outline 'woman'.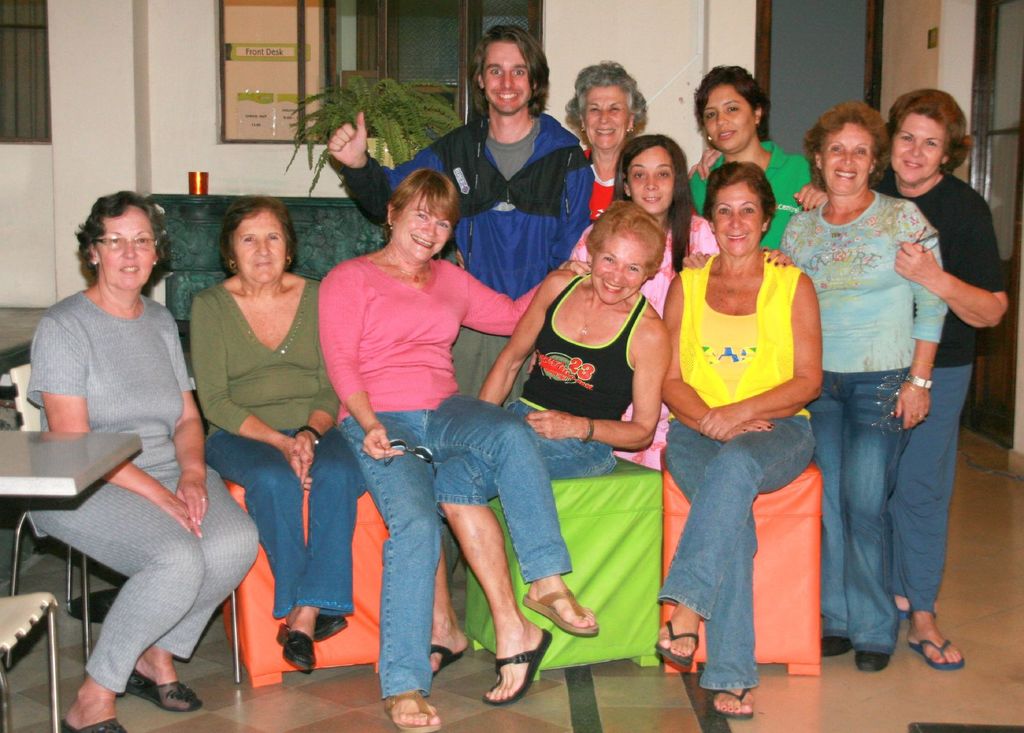
Outline: {"x1": 564, "y1": 61, "x2": 648, "y2": 219}.
